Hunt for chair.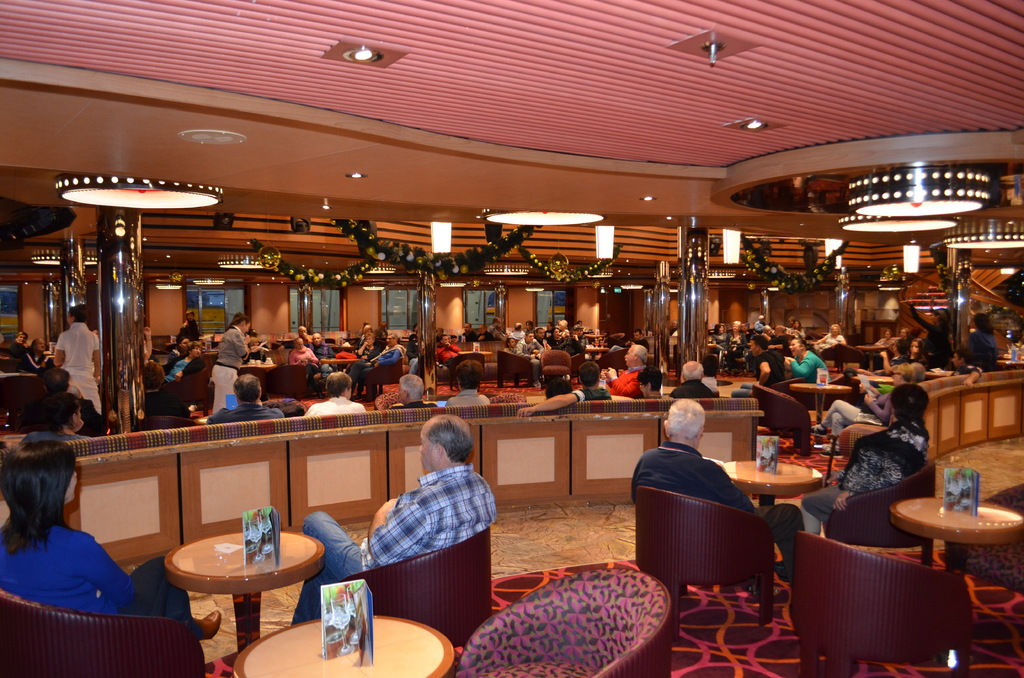
Hunted down at (929,483,1023,606).
